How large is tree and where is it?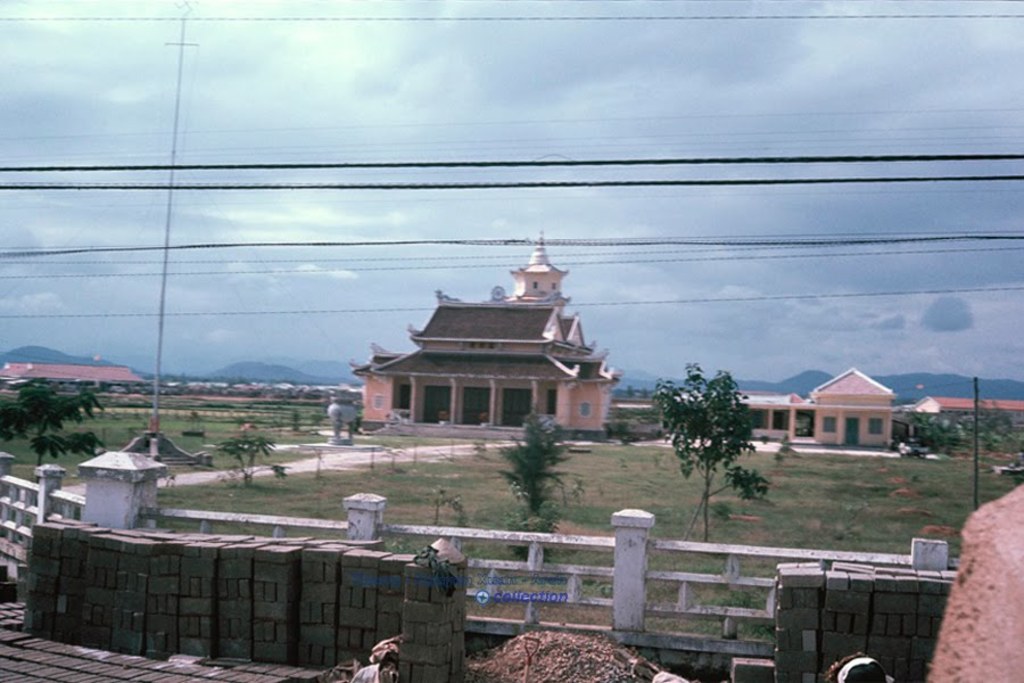
Bounding box: [0,386,114,486].
